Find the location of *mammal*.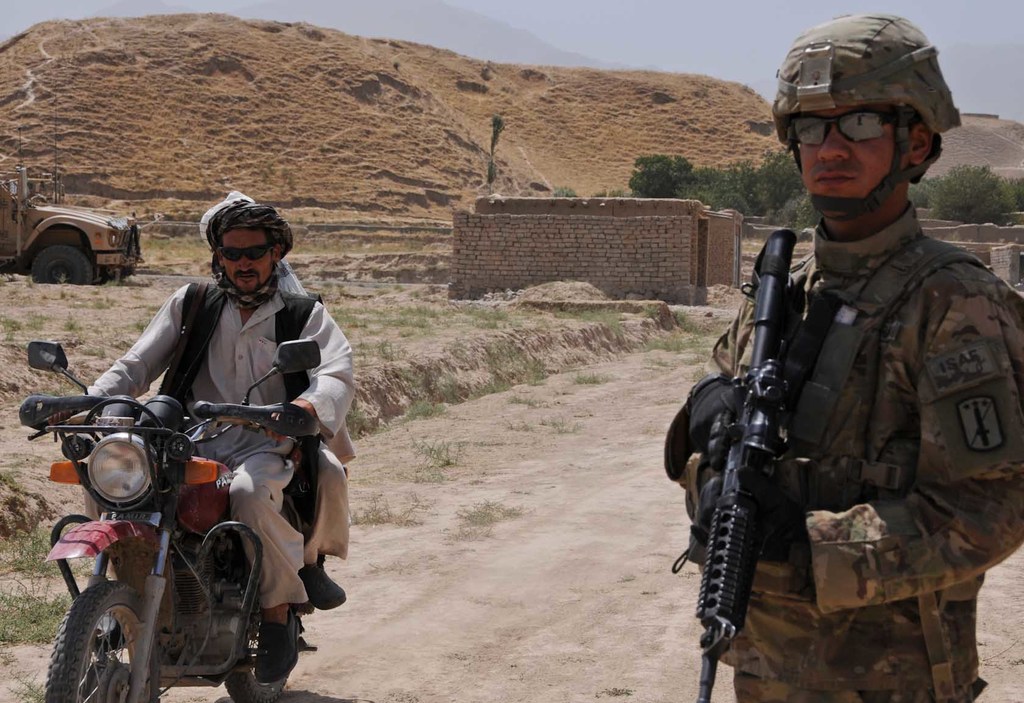
Location: x1=50, y1=194, x2=358, y2=683.
